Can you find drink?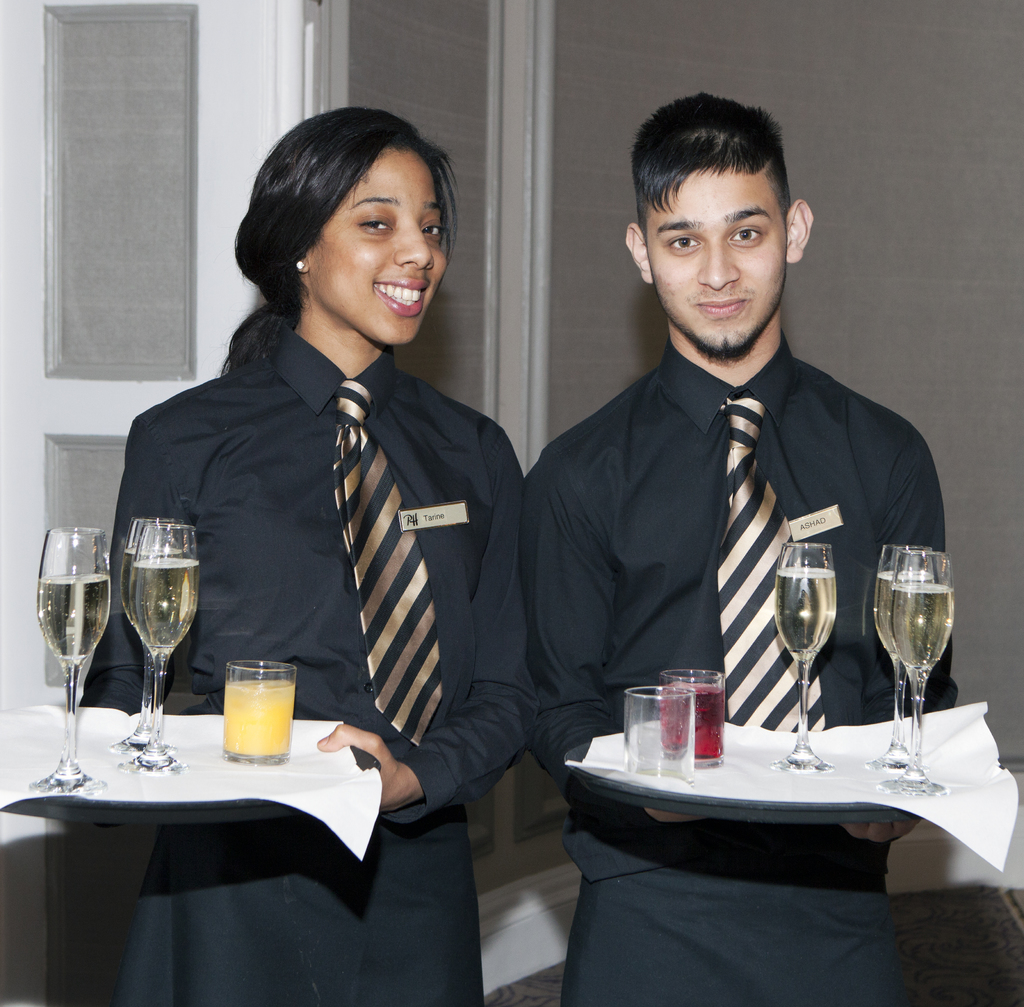
Yes, bounding box: [657, 684, 724, 761].
